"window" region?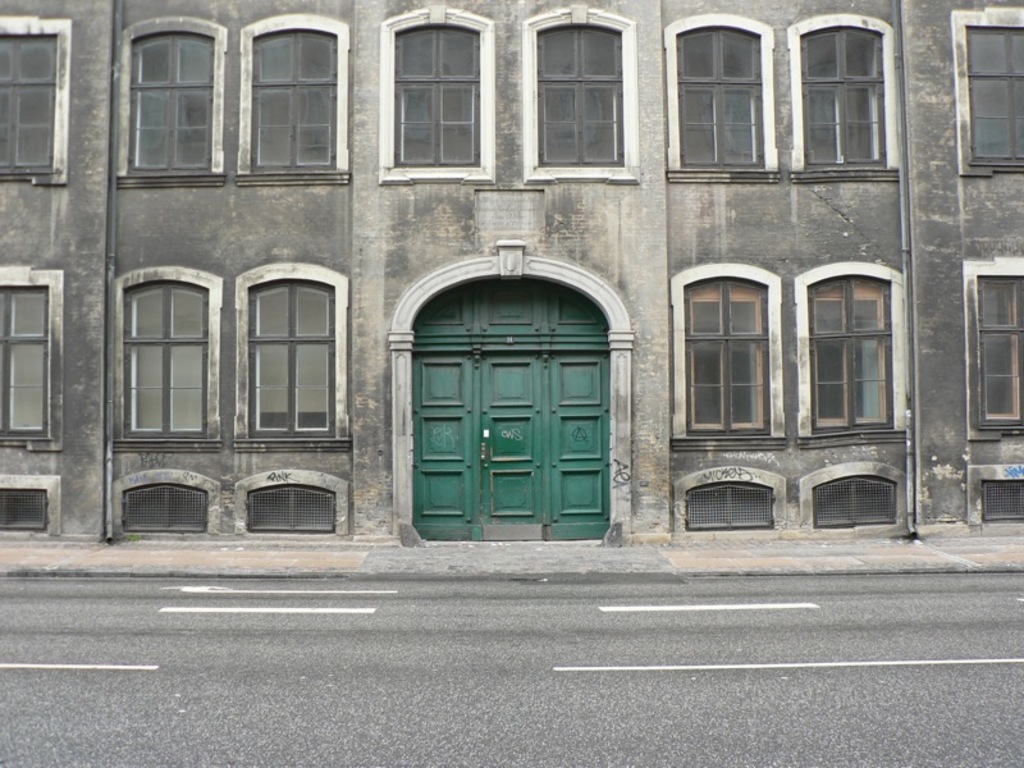
(0,264,68,448)
